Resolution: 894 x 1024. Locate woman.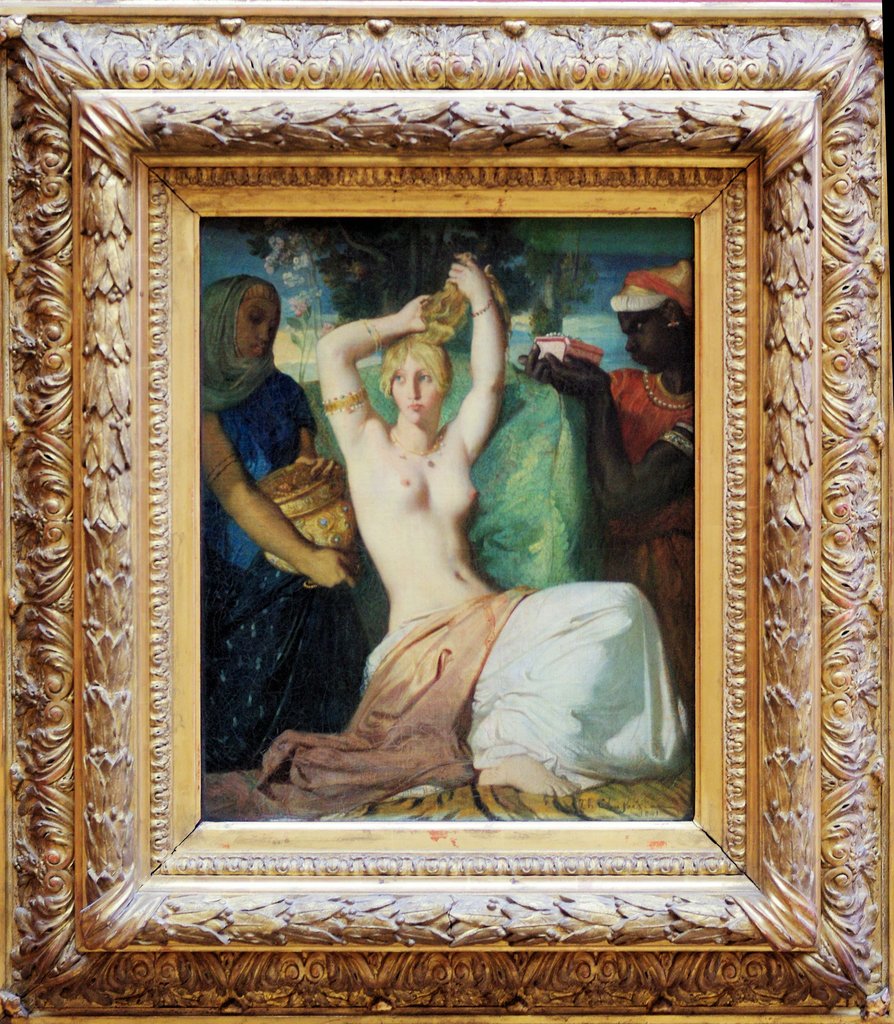
[left=194, top=314, right=704, bottom=870].
